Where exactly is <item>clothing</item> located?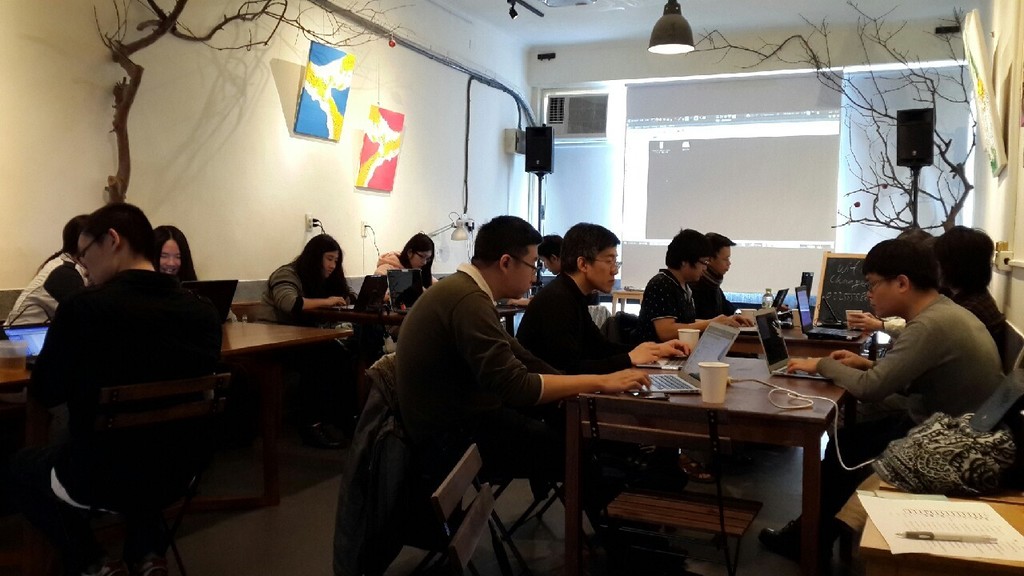
Its bounding box is 5, 242, 84, 328.
